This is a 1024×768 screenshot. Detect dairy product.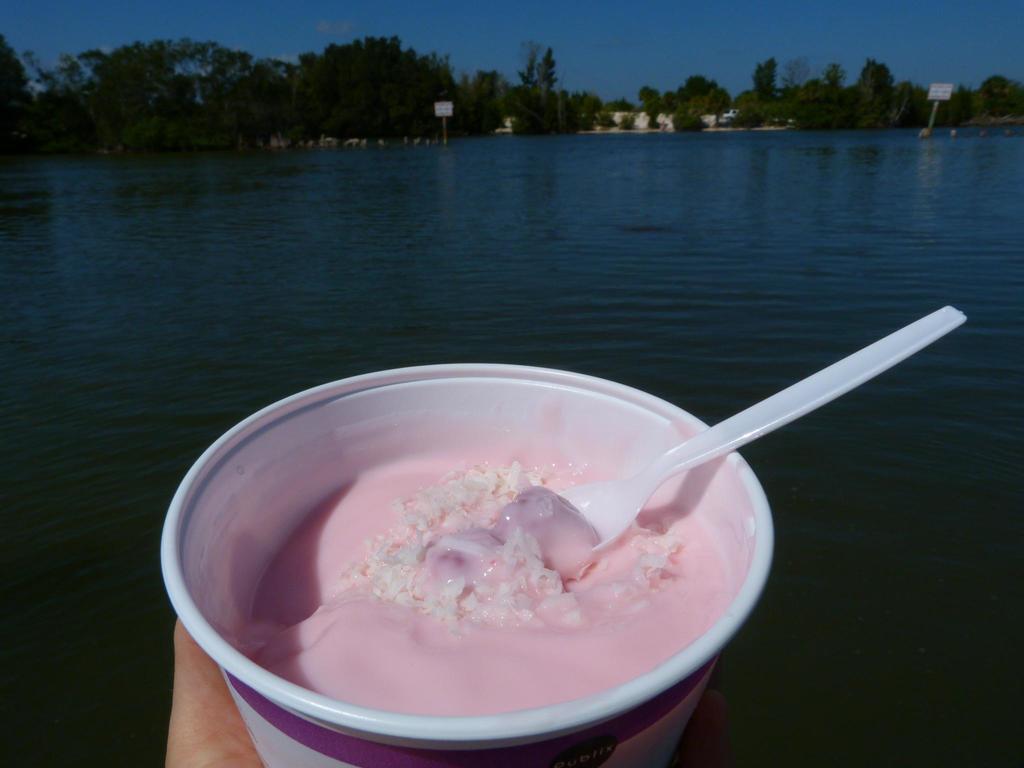
(left=206, top=395, right=748, bottom=716).
